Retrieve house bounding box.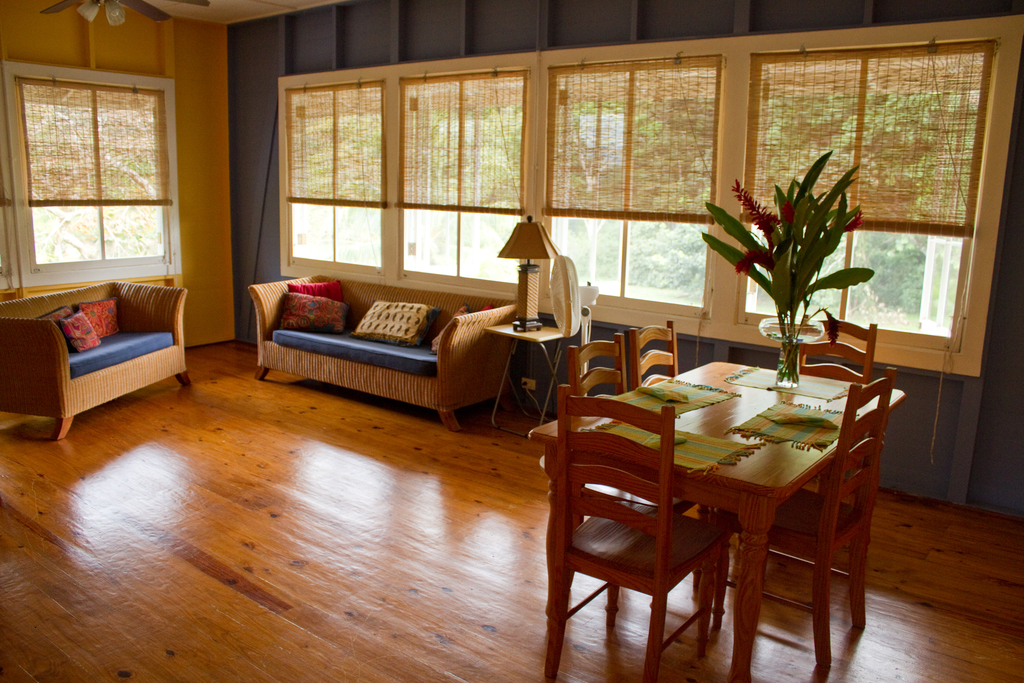
Bounding box: [x1=0, y1=0, x2=1023, y2=682].
